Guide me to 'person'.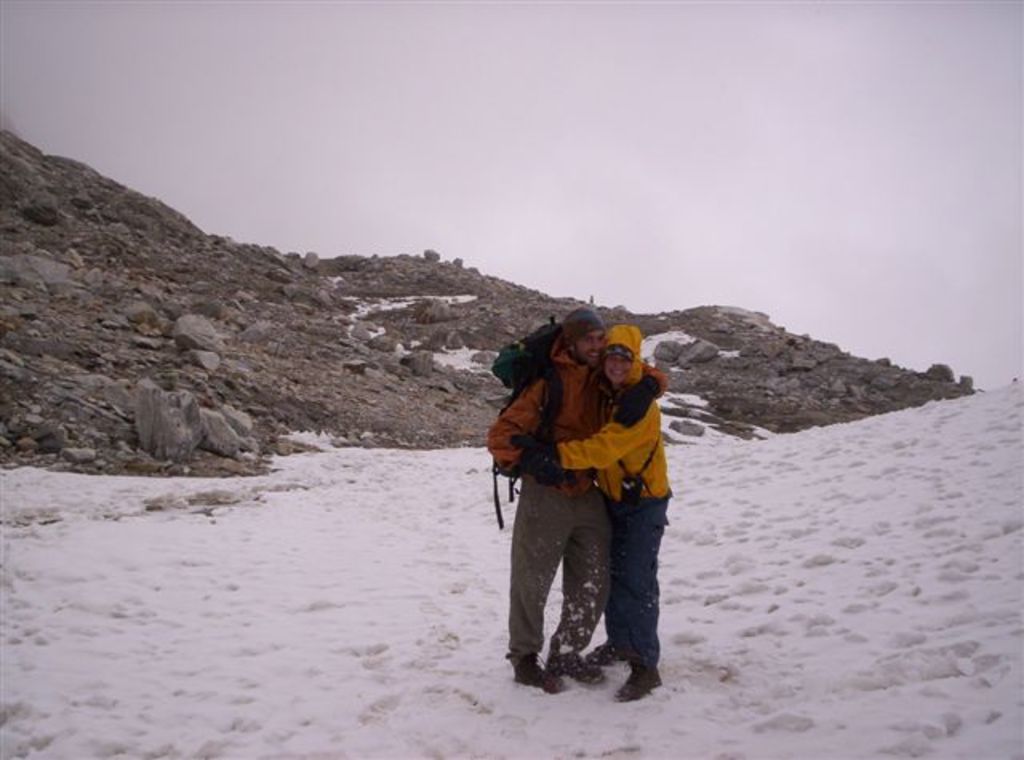
Guidance: 514/323/672/688.
